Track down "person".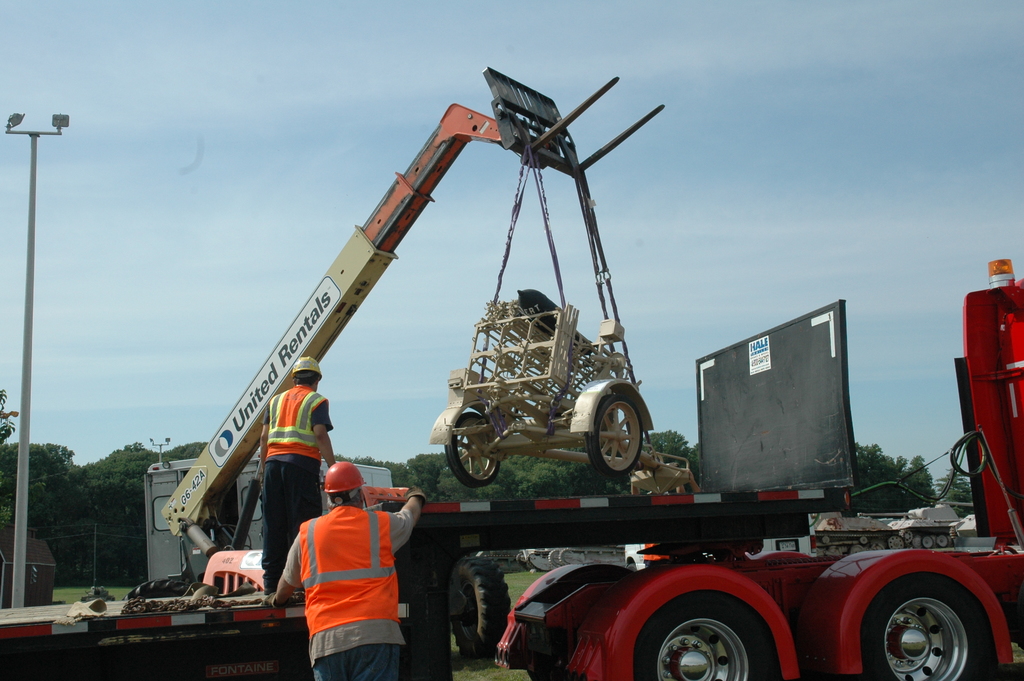
Tracked to select_region(254, 352, 343, 600).
